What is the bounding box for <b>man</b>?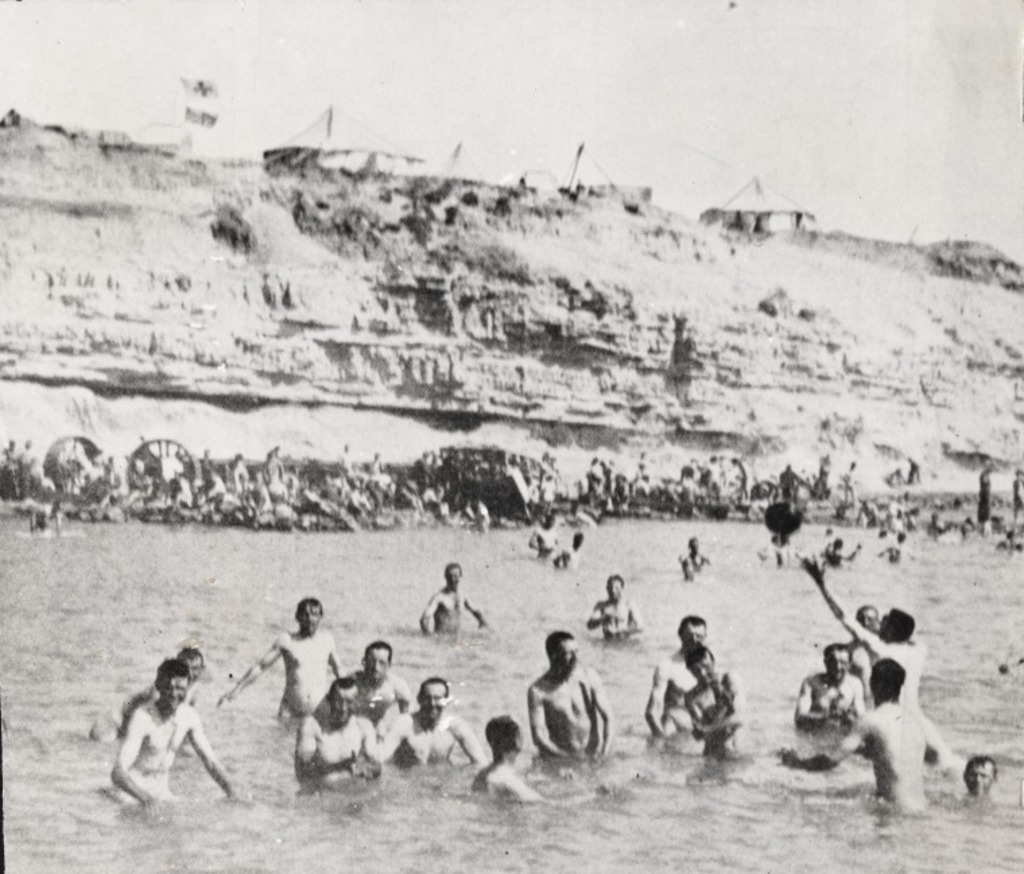
<bbox>822, 539, 862, 568</bbox>.
